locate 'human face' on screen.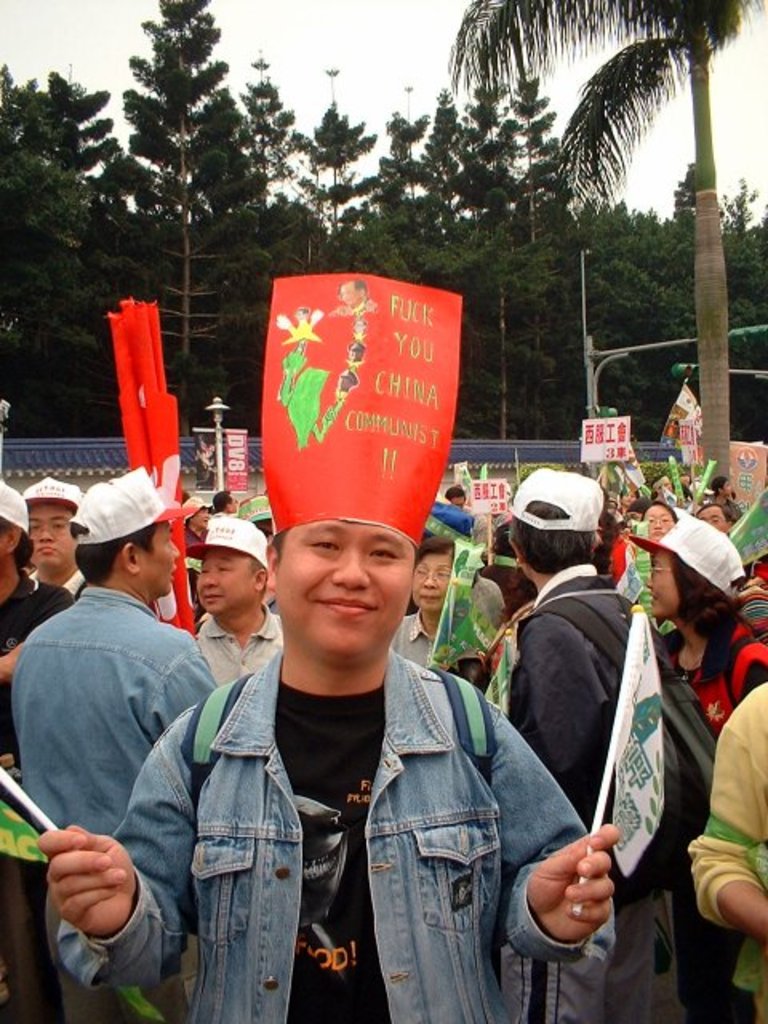
On screen at locate(30, 504, 75, 566).
